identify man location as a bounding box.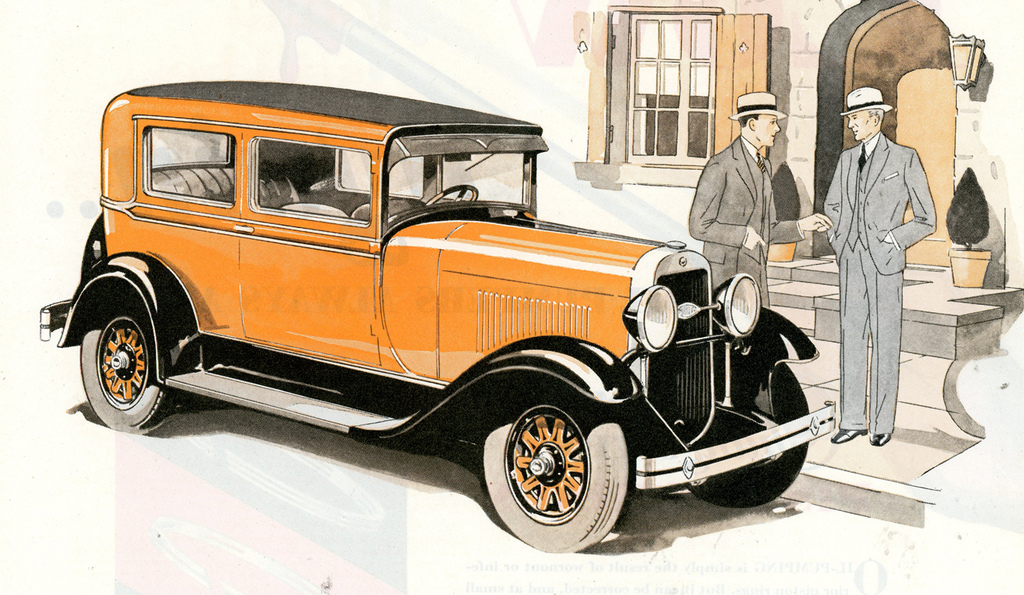
<region>688, 89, 837, 308</region>.
